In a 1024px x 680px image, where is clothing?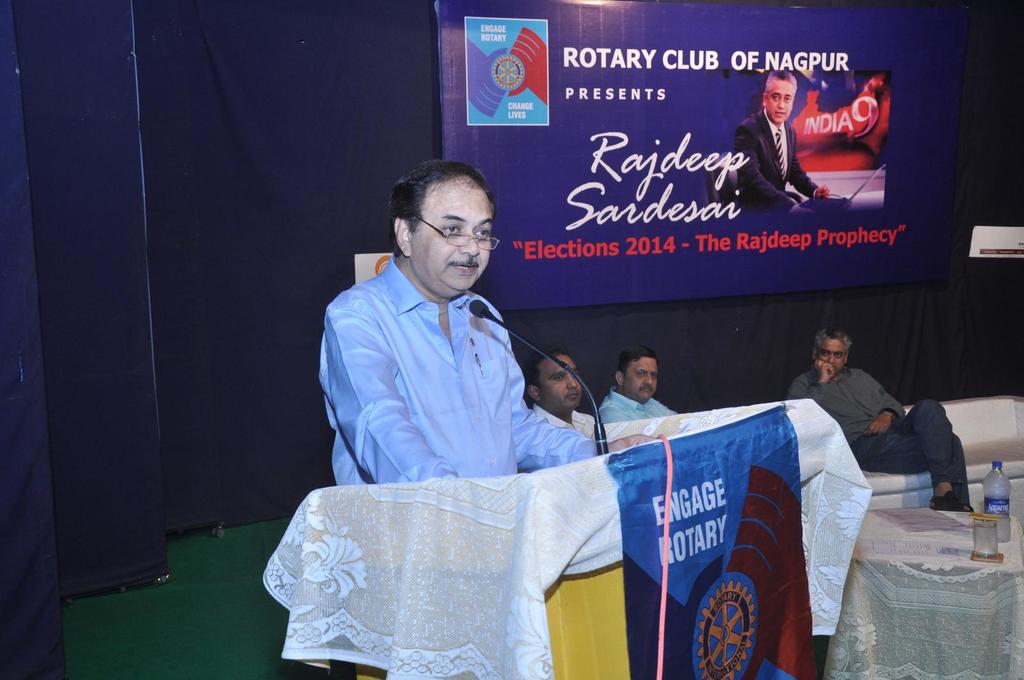
(x1=735, y1=106, x2=845, y2=217).
